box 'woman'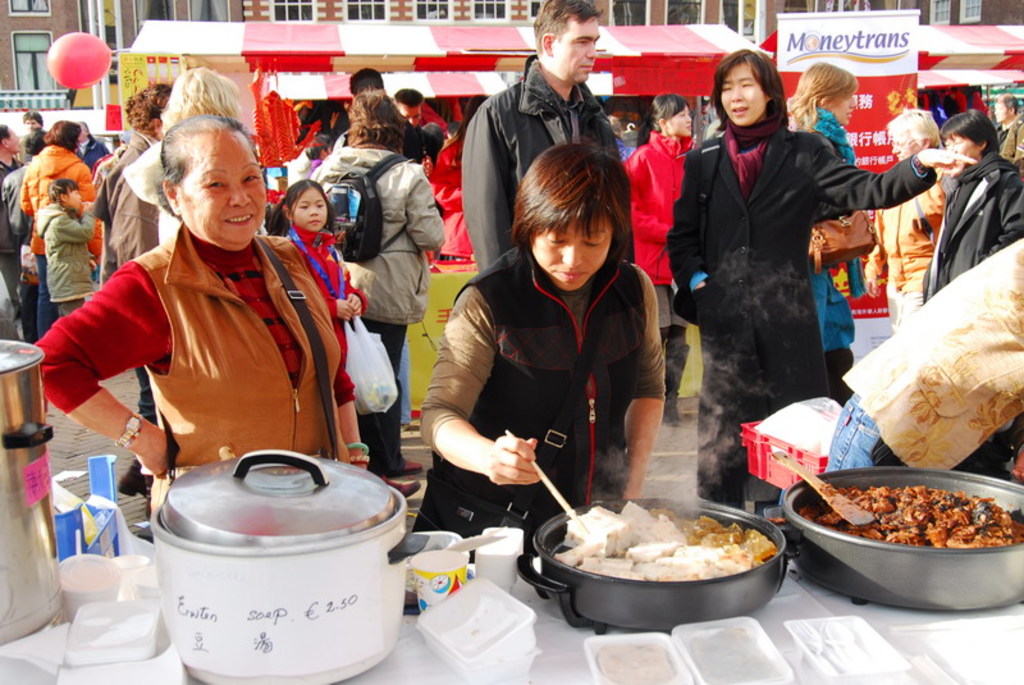
88/82/174/497
